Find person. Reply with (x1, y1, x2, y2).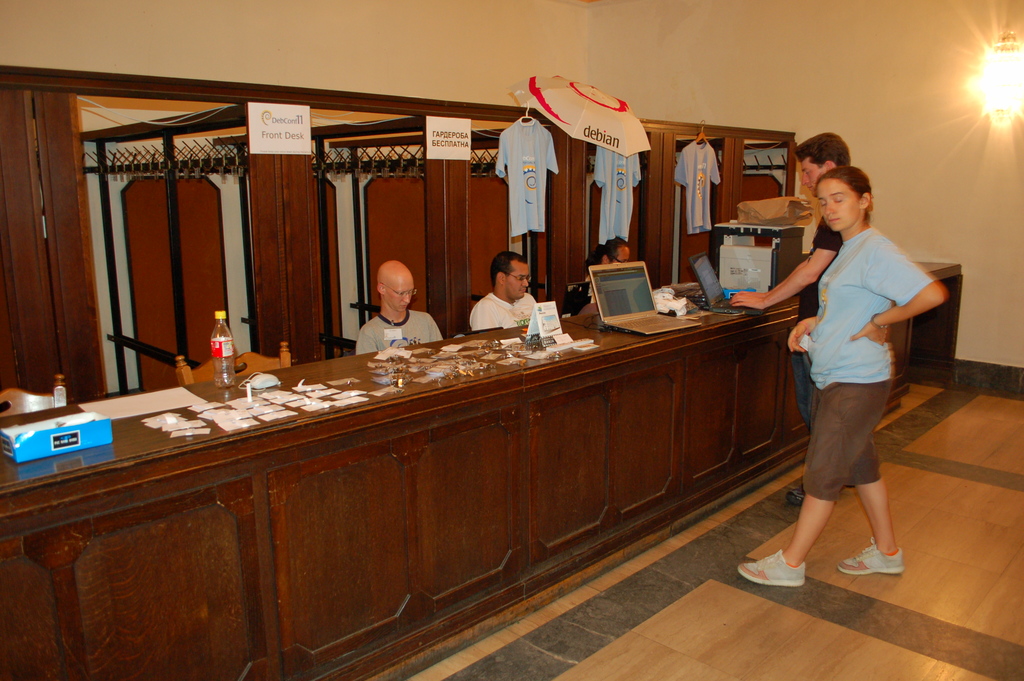
(737, 165, 950, 590).
